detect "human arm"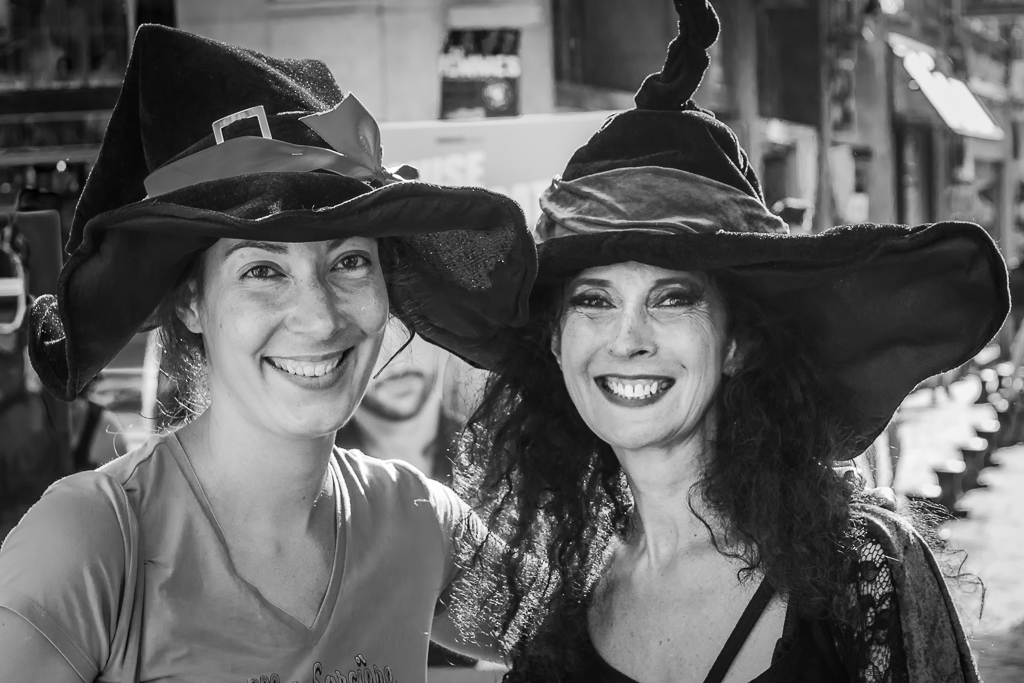
{"left": 439, "top": 496, "right": 561, "bottom": 661}
